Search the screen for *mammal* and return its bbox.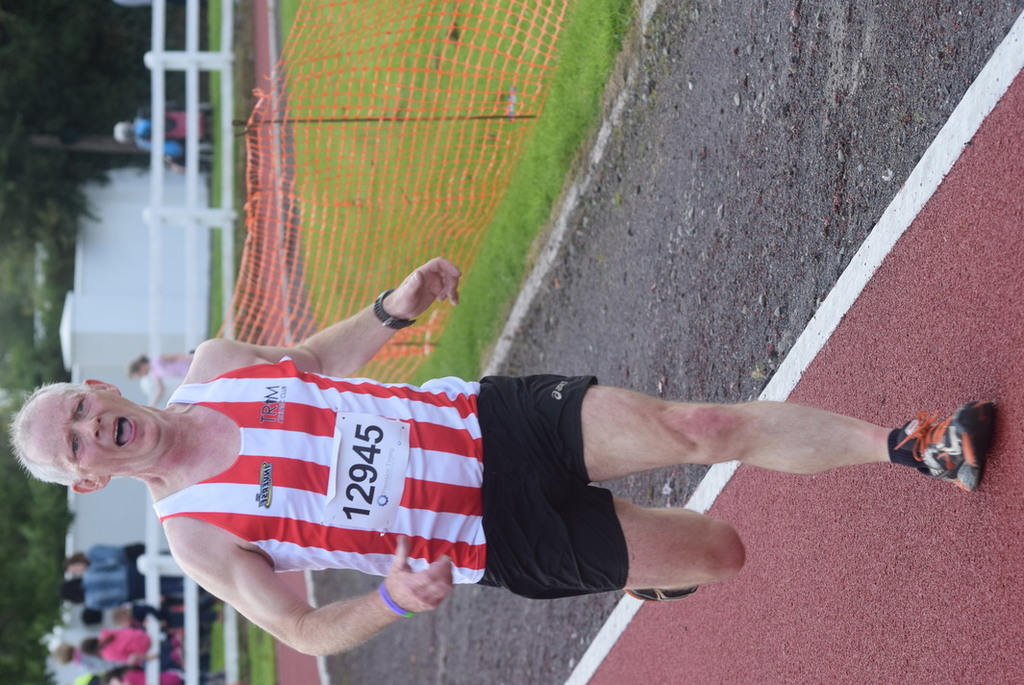
Found: bbox=[70, 542, 173, 570].
